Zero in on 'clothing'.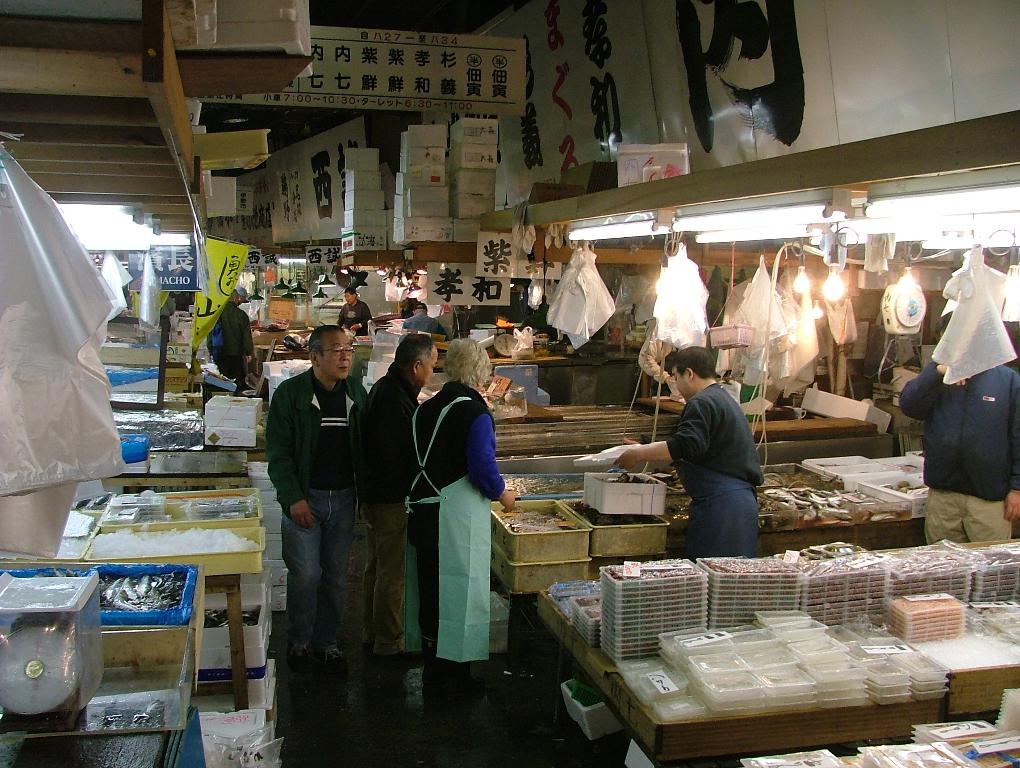
Zeroed in: box=[407, 381, 504, 661].
